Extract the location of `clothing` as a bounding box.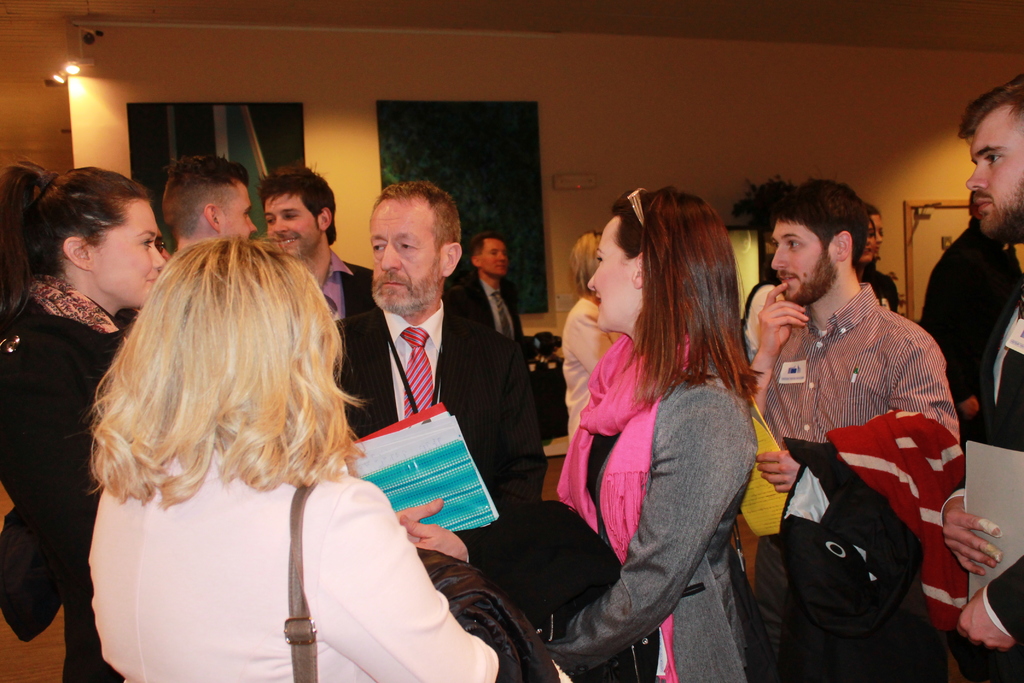
[left=756, top=279, right=970, bottom=673].
